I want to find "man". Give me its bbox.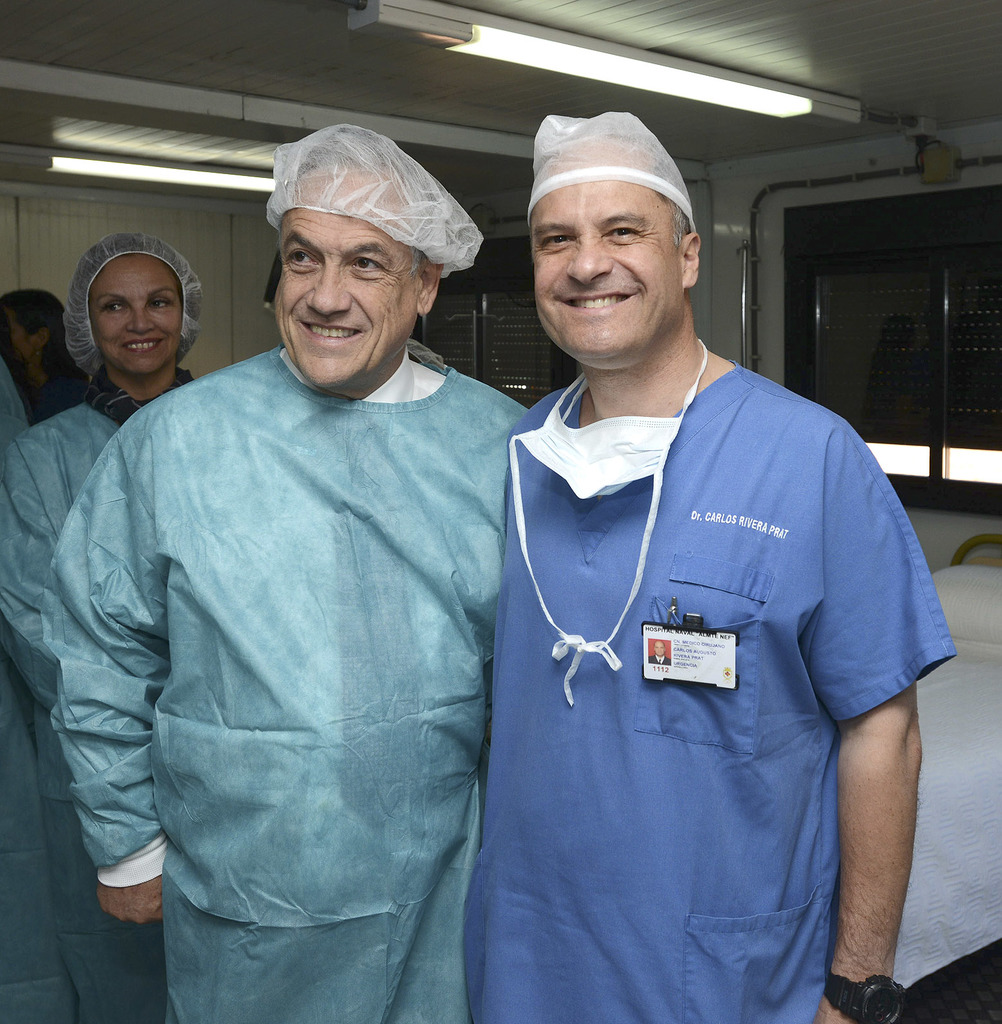
{"left": 463, "top": 113, "right": 960, "bottom": 1023}.
